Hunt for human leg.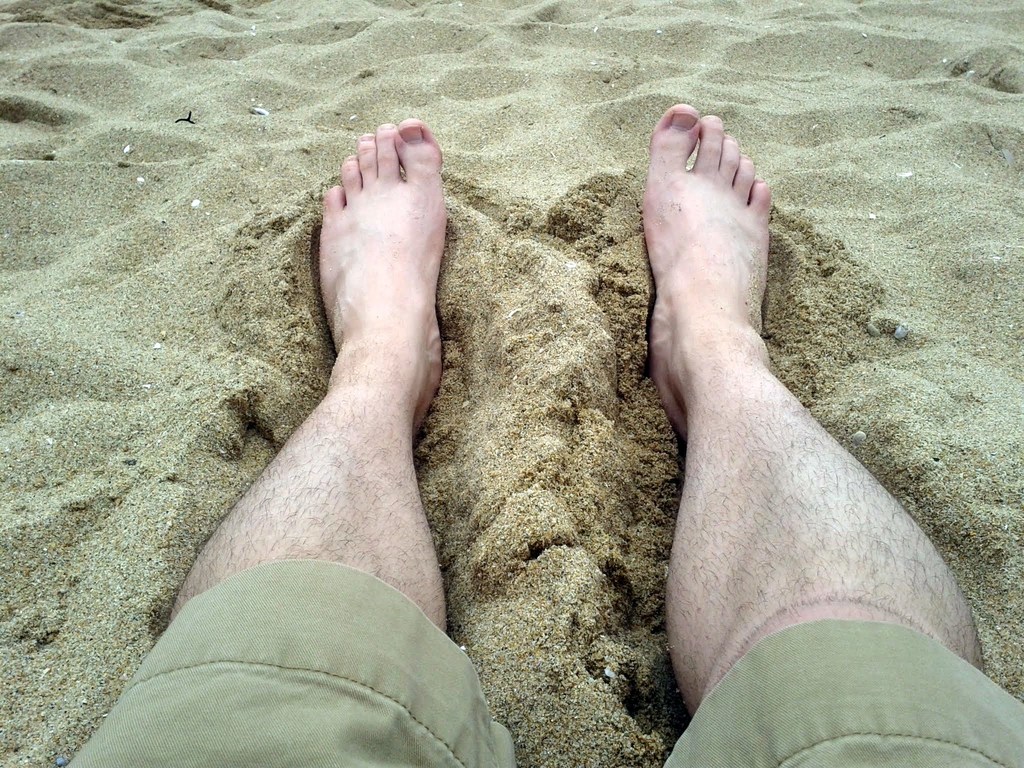
Hunted down at bbox=[59, 106, 521, 767].
